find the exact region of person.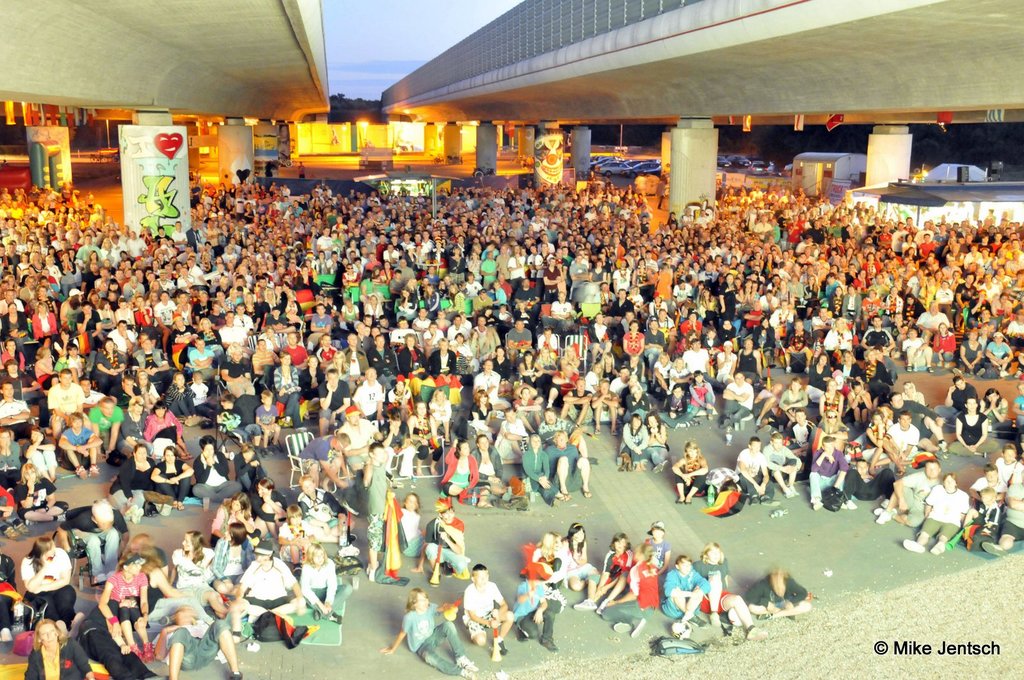
Exact region: [947, 396, 998, 456].
